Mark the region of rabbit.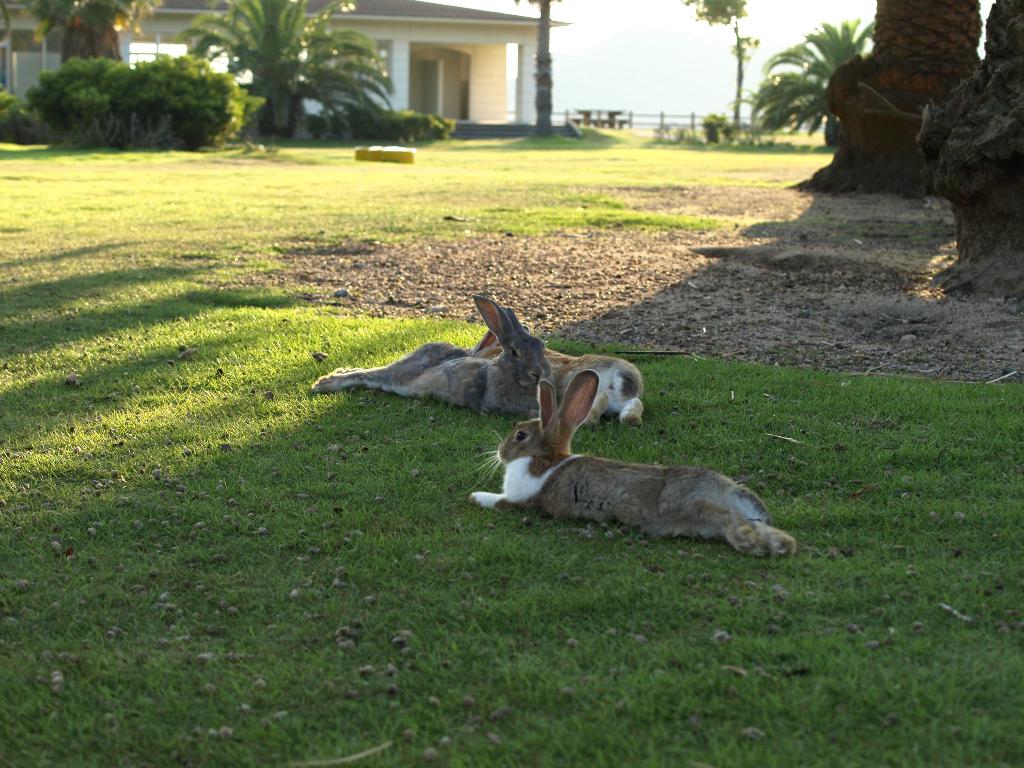
Region: crop(312, 294, 552, 416).
